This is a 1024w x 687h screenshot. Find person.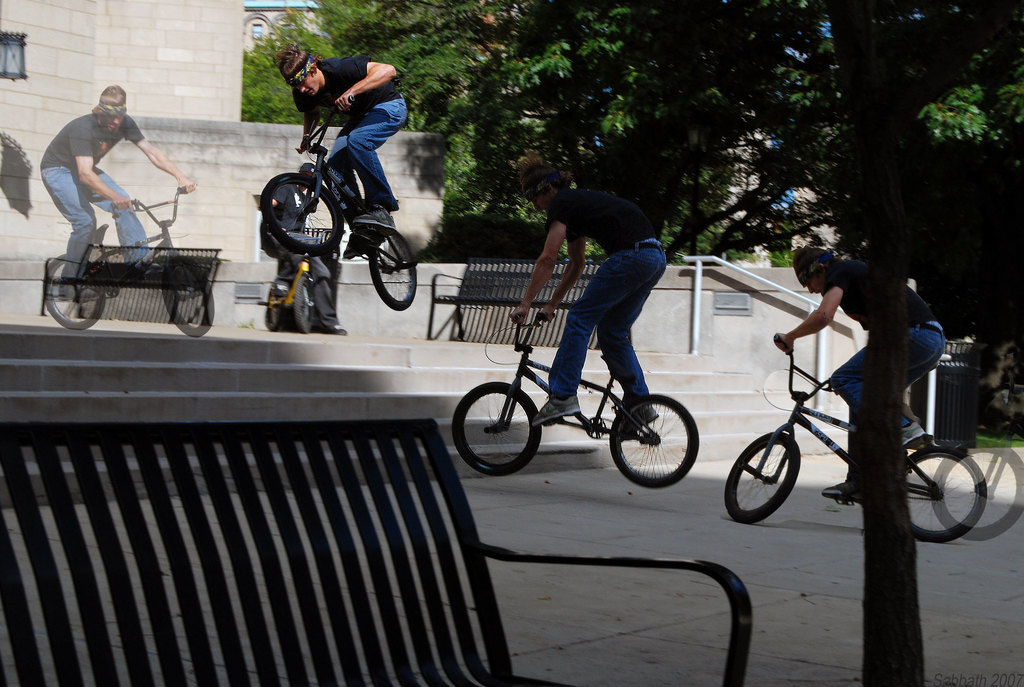
Bounding box: Rect(769, 250, 943, 487).
